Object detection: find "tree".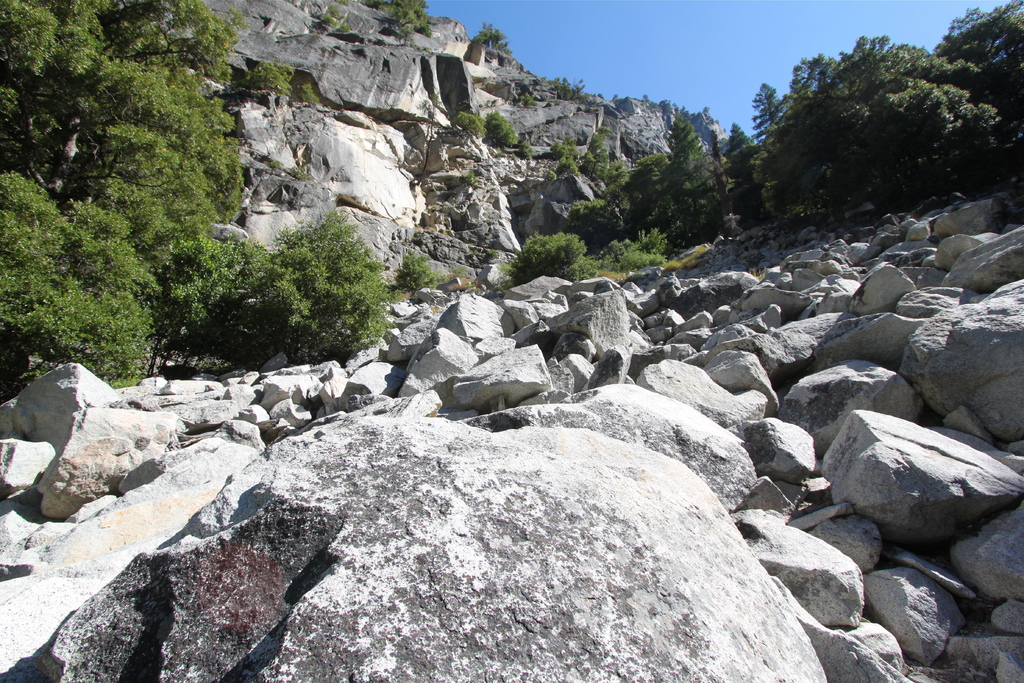
pyautogui.locateOnScreen(4, 4, 252, 391).
